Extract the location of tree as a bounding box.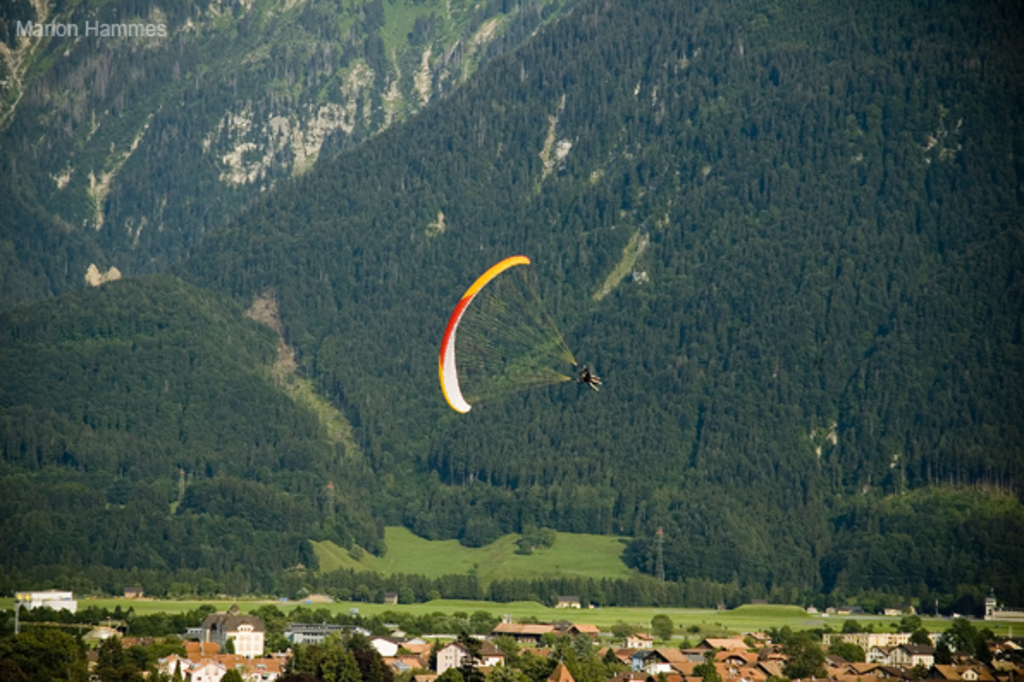
detection(98, 637, 184, 680).
